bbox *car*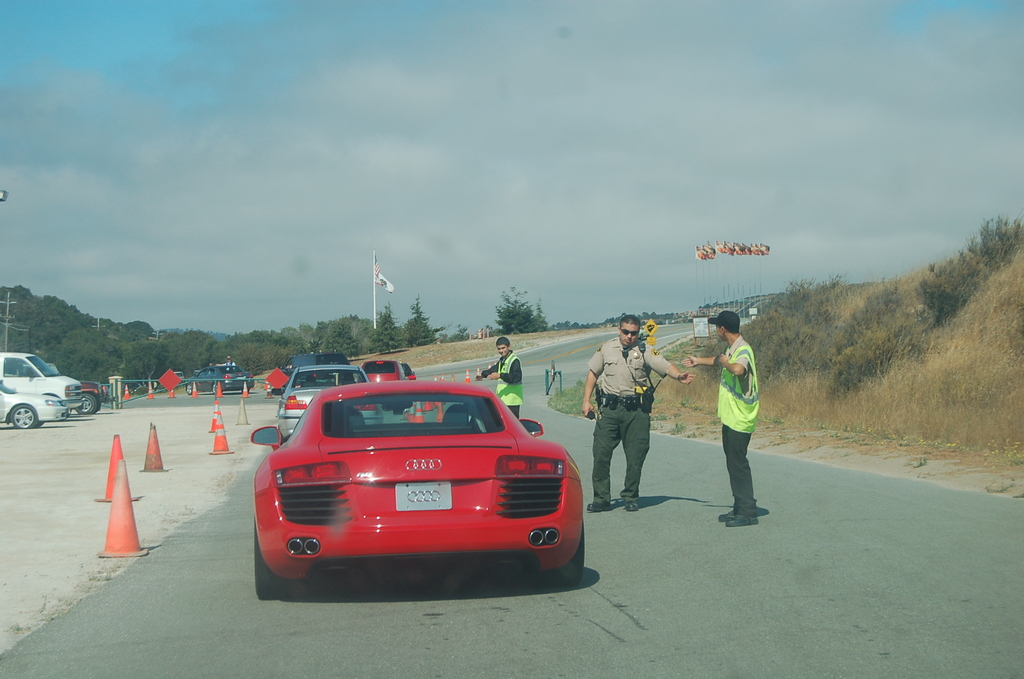
280 354 349 381
